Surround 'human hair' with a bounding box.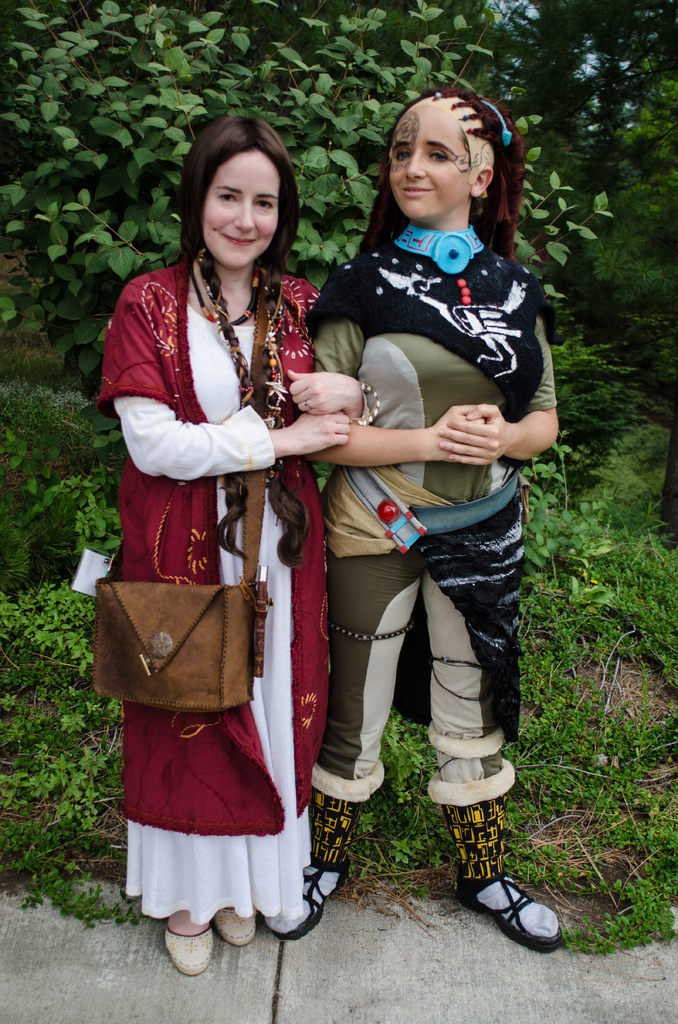
359, 83, 526, 264.
